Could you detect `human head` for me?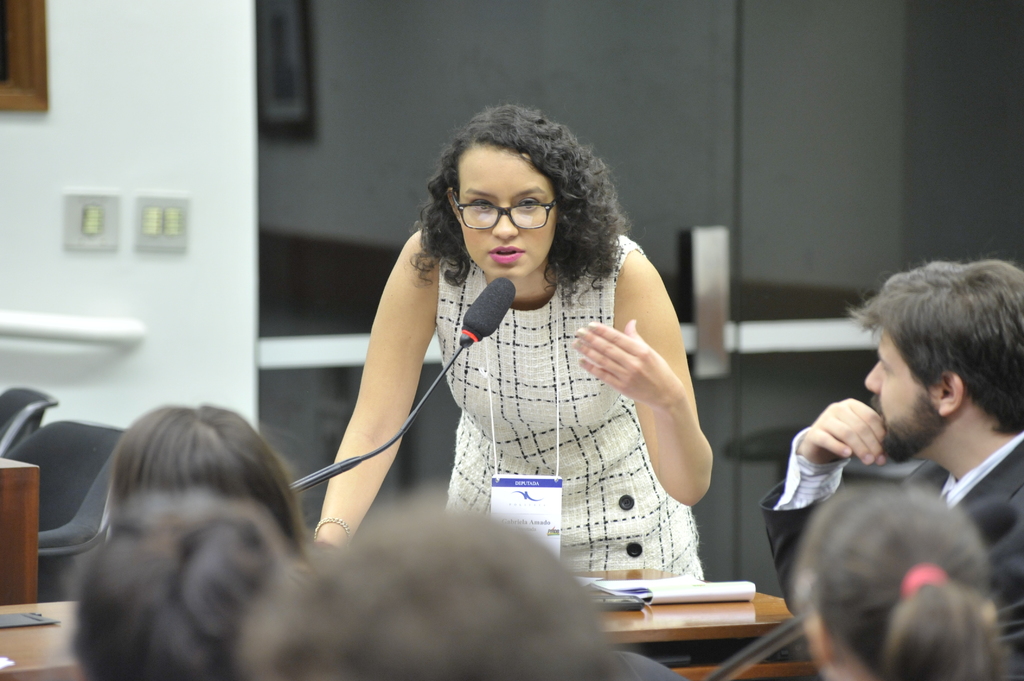
Detection result: (442, 106, 570, 277).
